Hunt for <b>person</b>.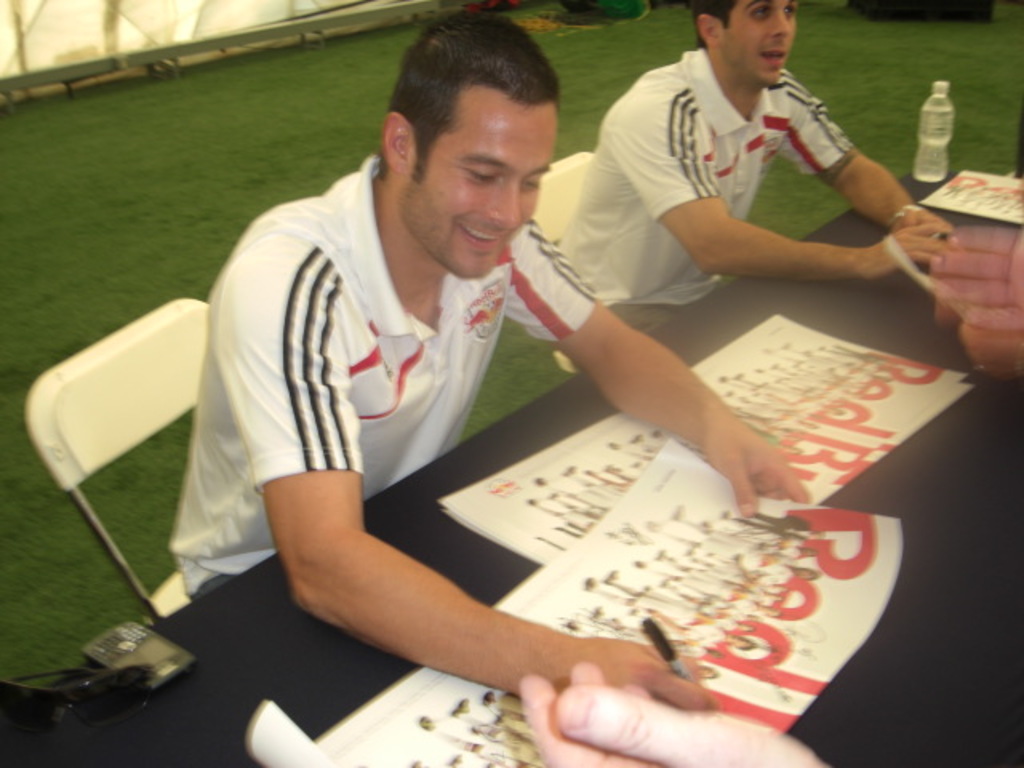
Hunted down at (518,656,829,766).
